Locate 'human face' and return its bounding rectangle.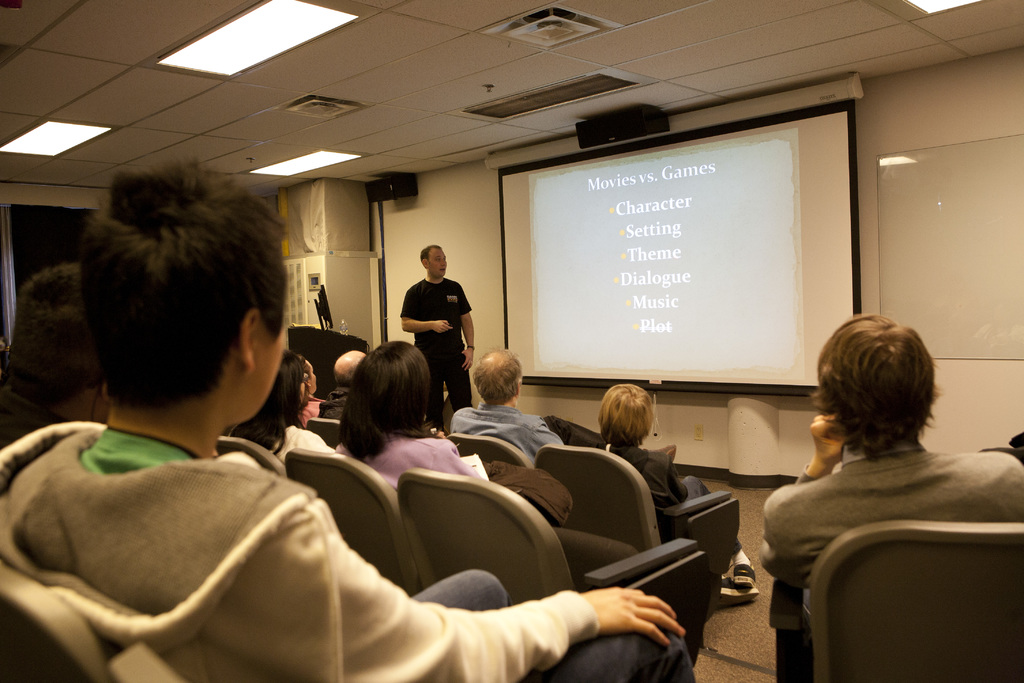
428,248,445,274.
